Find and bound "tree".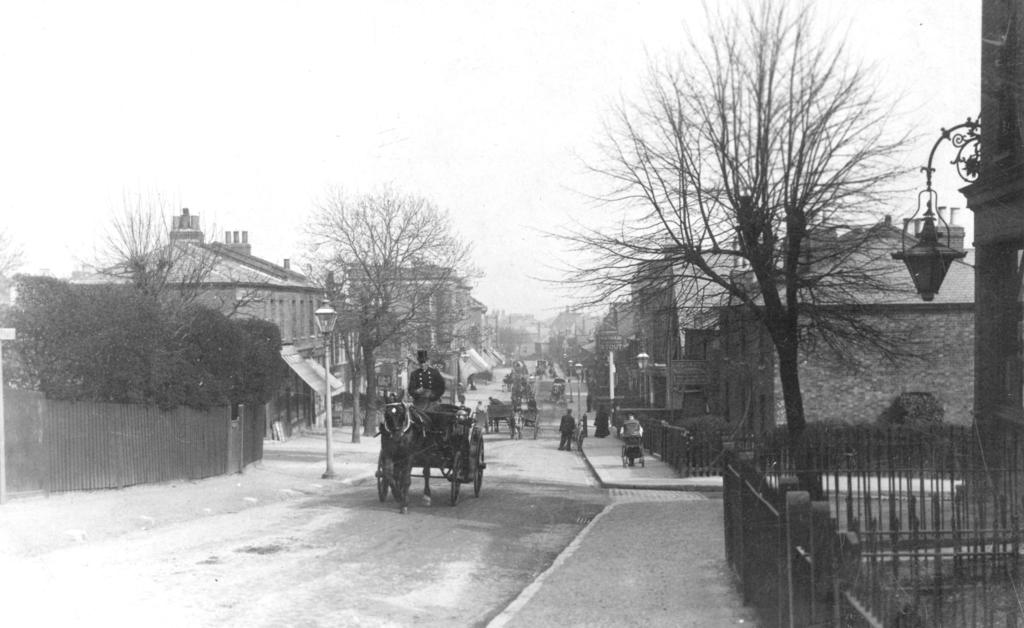
Bound: l=580, t=25, r=914, b=480.
